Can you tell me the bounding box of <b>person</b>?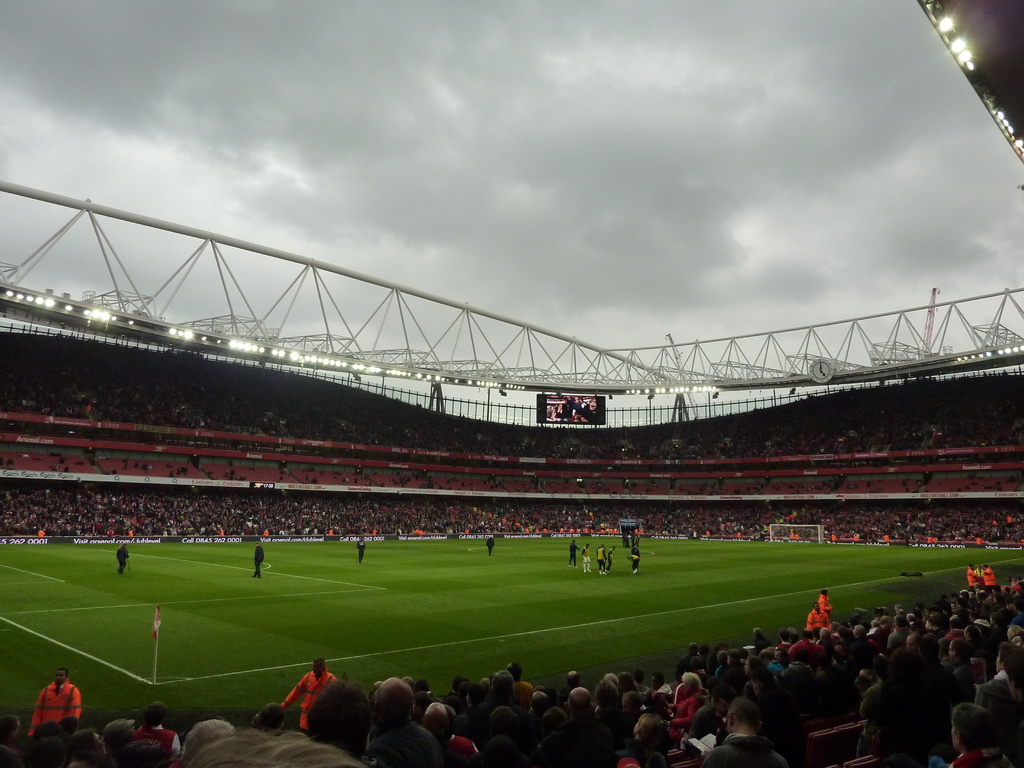
<bbox>566, 538, 582, 568</bbox>.
